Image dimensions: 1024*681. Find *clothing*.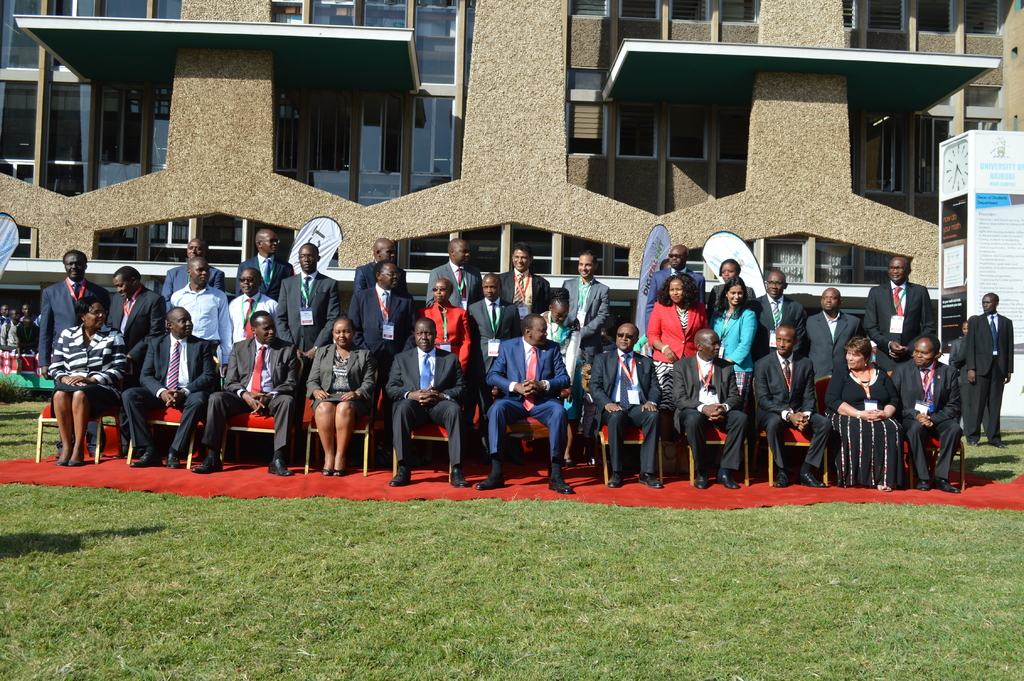
561:271:608:360.
